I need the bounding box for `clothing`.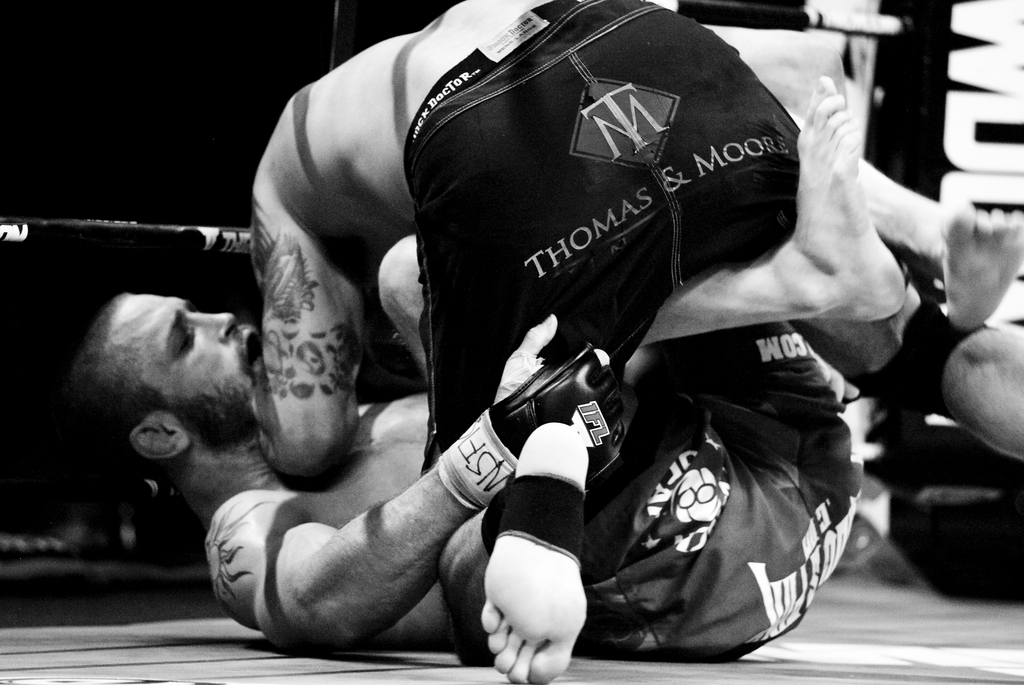
Here it is: [413, 0, 805, 473].
